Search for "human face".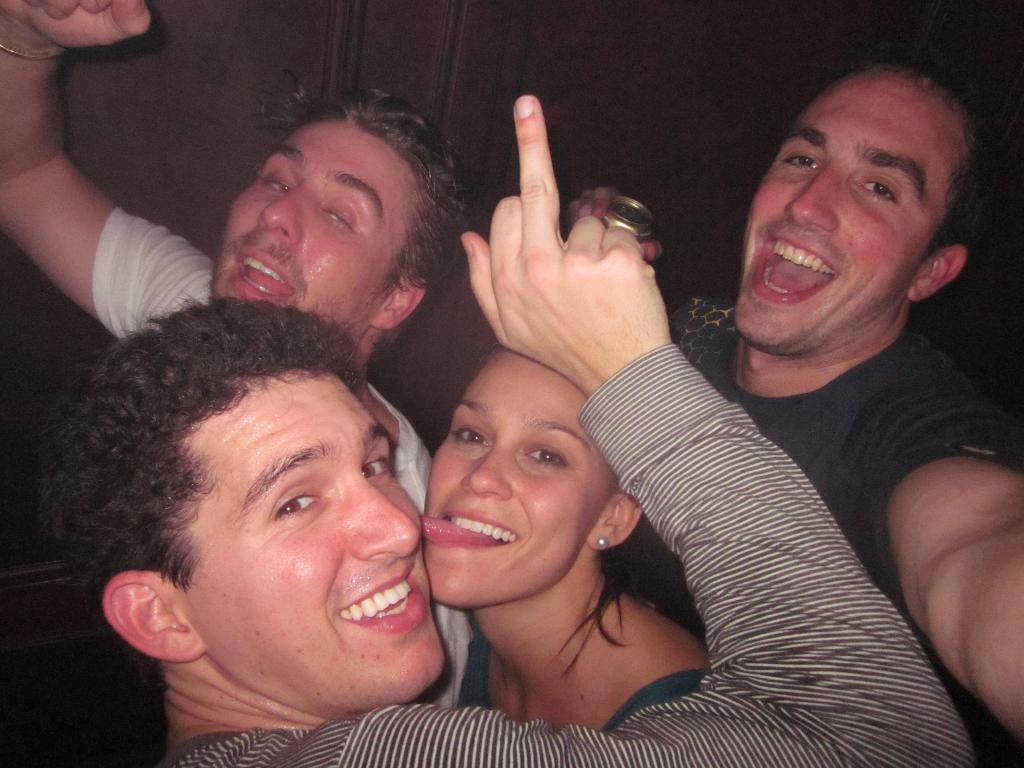
Found at left=205, top=372, right=451, bottom=714.
